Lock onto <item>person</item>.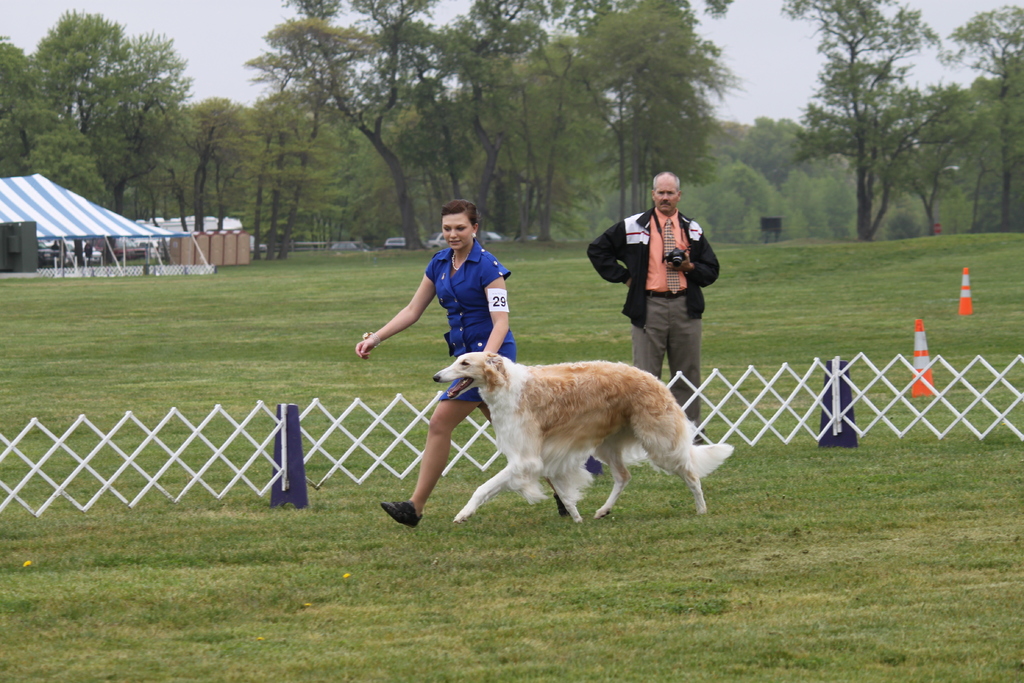
Locked: l=580, t=167, r=719, b=461.
